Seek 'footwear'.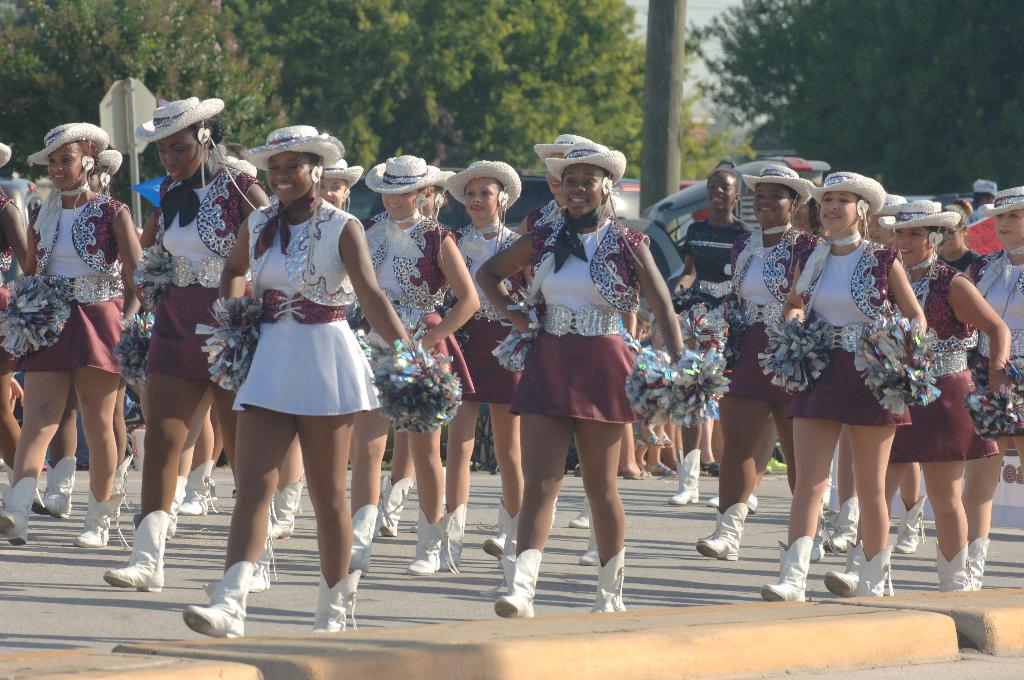
[761,537,817,604].
